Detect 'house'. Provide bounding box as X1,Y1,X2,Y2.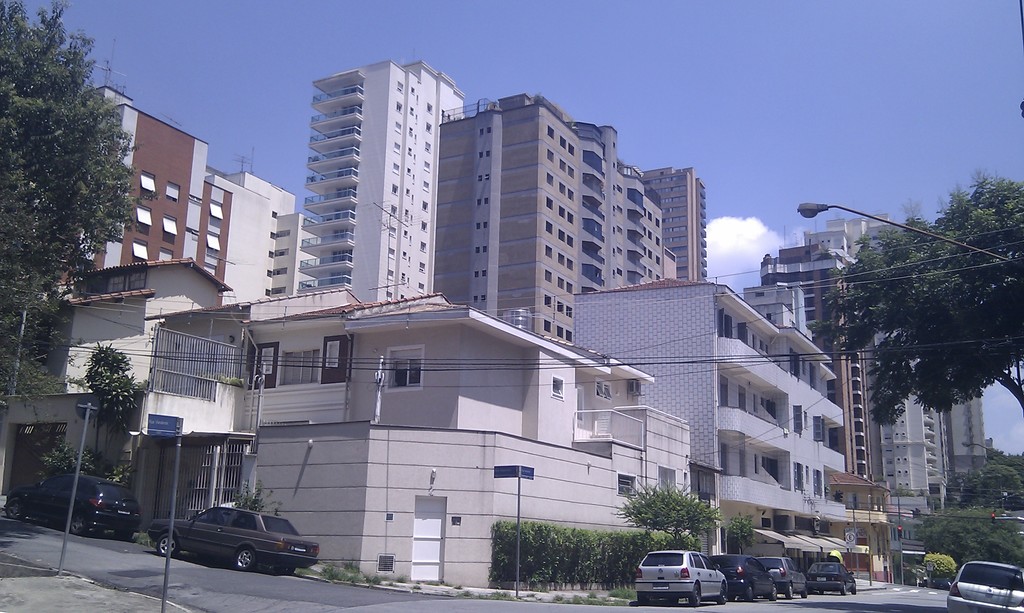
298,58,464,313.
